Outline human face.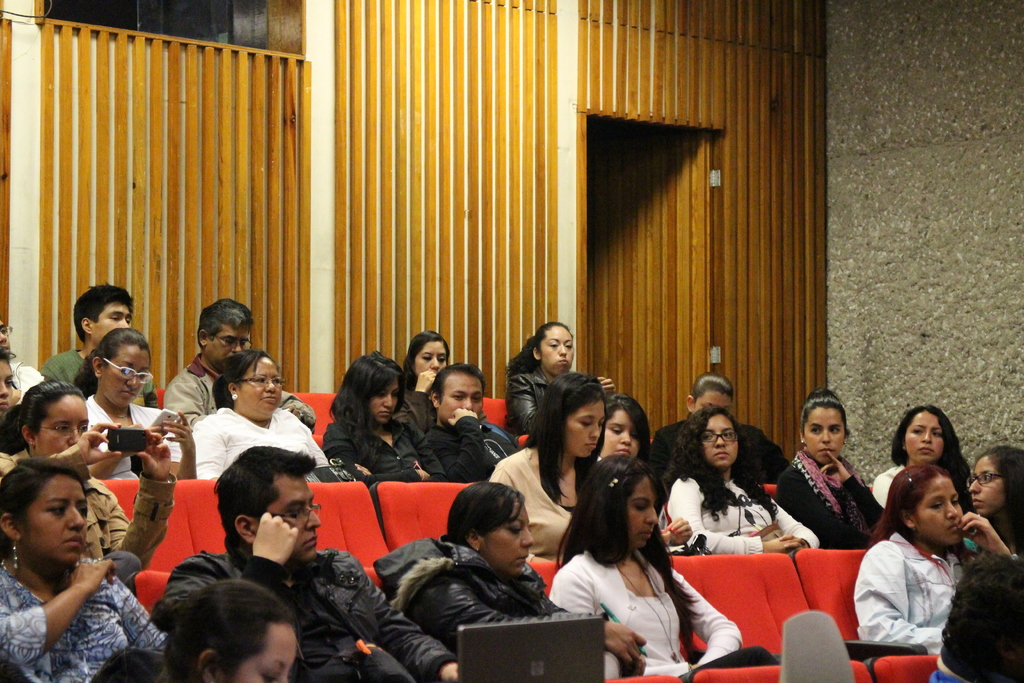
Outline: select_region(627, 473, 660, 545).
